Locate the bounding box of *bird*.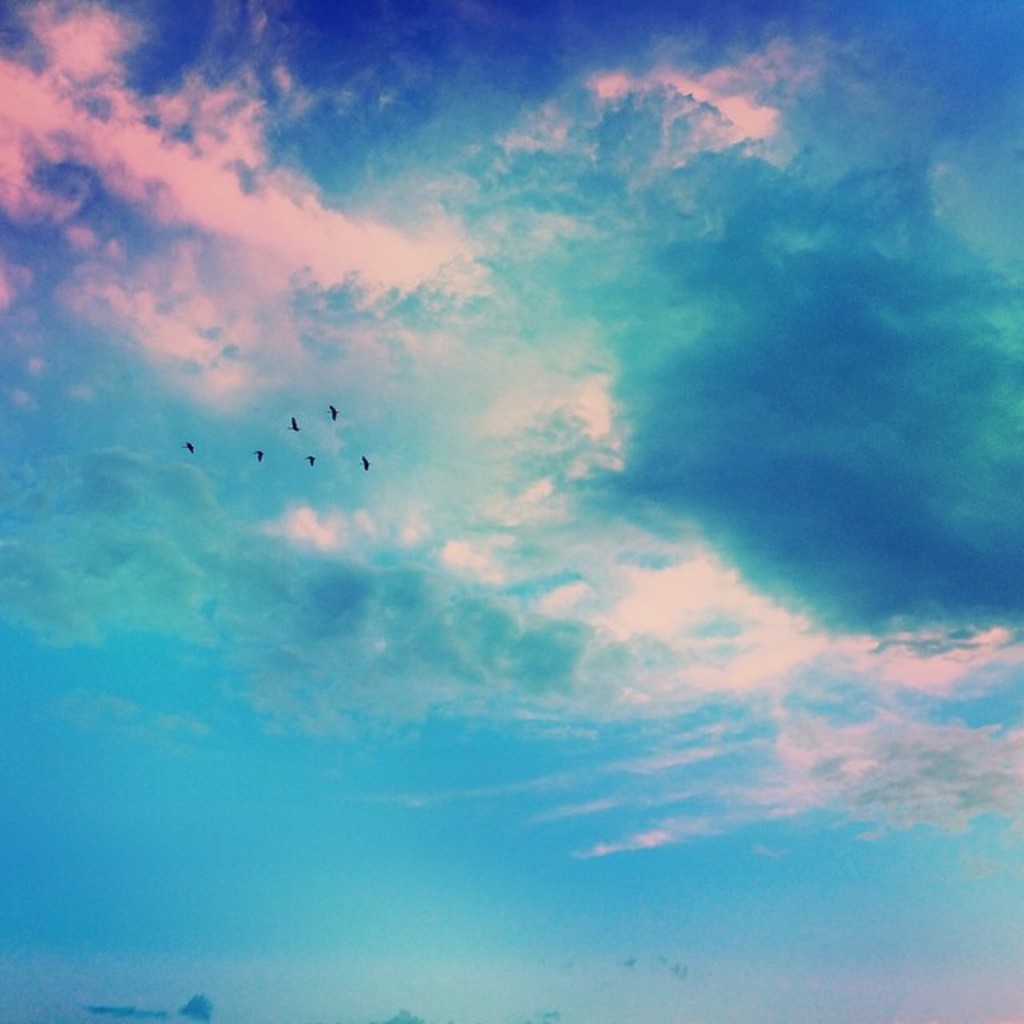
Bounding box: {"left": 251, "top": 448, "right": 266, "bottom": 464}.
